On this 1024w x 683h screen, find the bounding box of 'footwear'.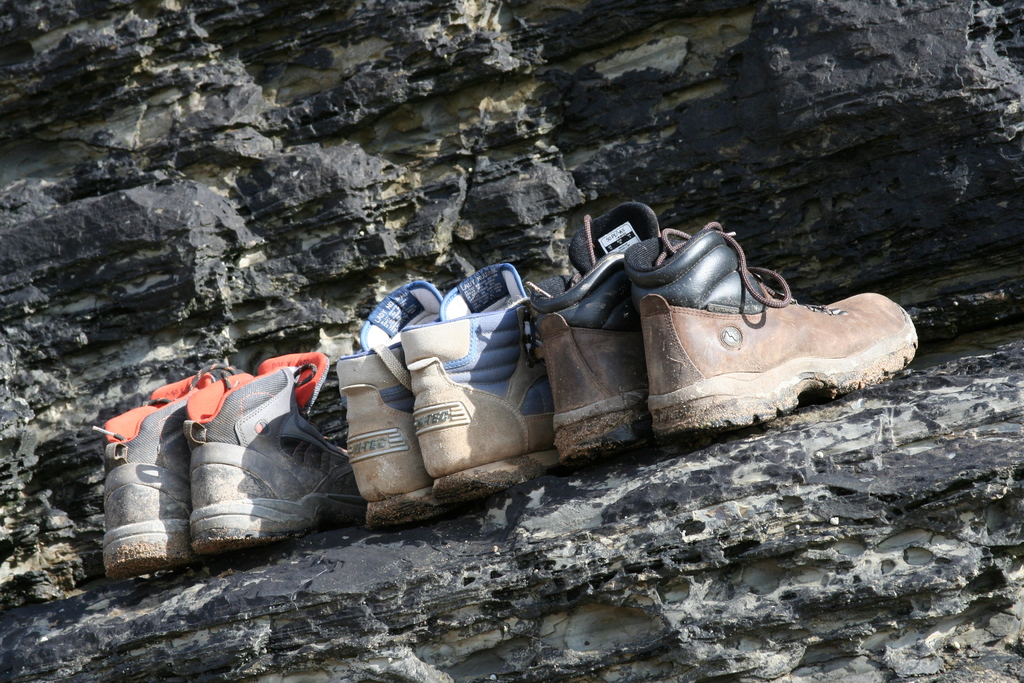
Bounding box: {"left": 623, "top": 224, "right": 926, "bottom": 436}.
